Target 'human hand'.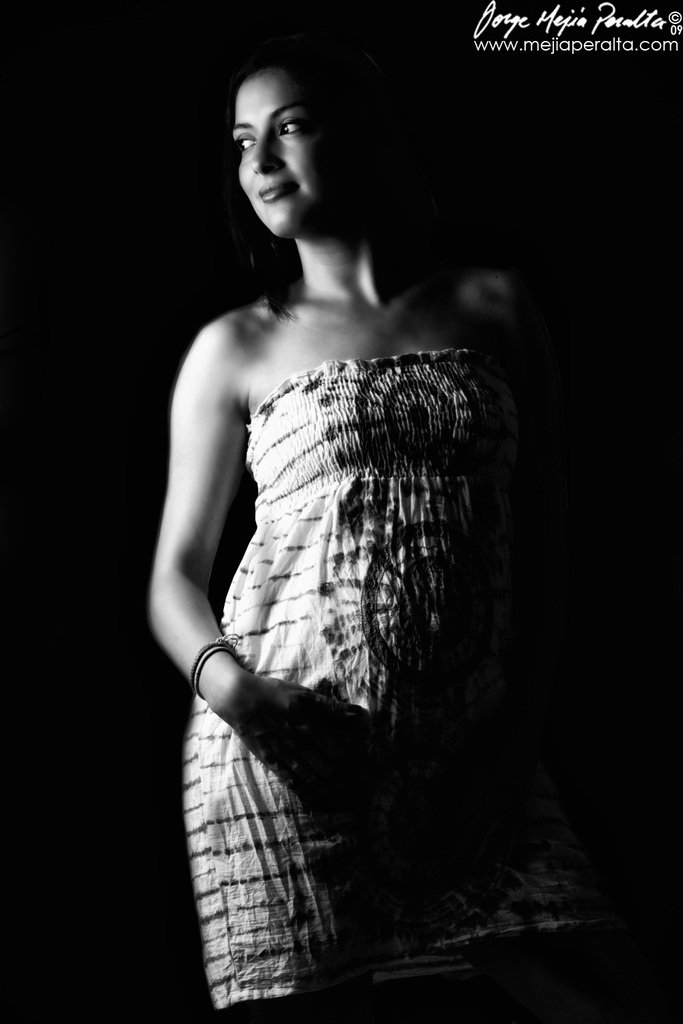
Target region: 189,643,355,774.
